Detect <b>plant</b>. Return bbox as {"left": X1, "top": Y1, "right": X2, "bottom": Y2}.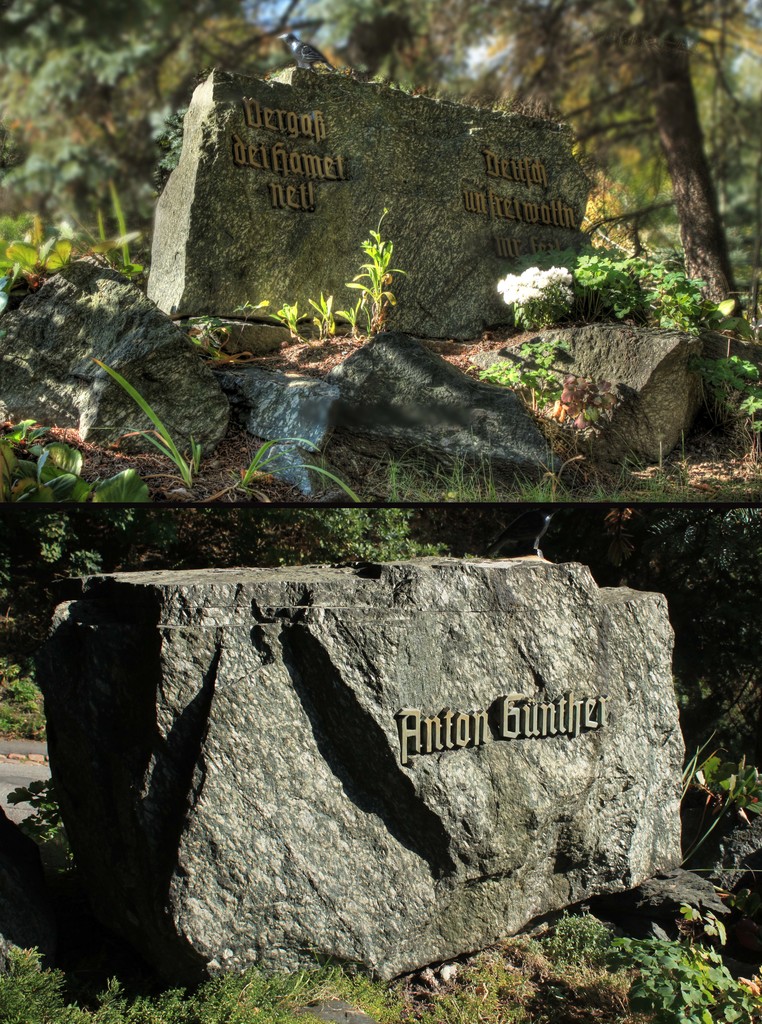
{"left": 501, "top": 262, "right": 574, "bottom": 332}.
